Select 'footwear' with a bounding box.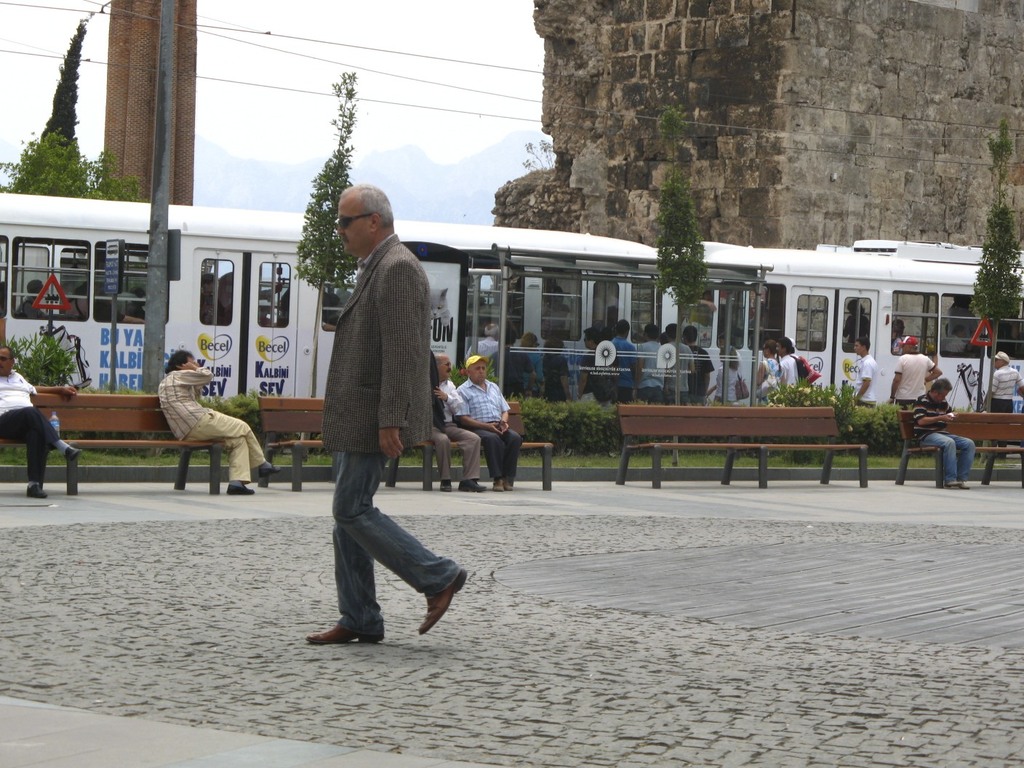
(left=255, top=463, right=281, bottom=480).
